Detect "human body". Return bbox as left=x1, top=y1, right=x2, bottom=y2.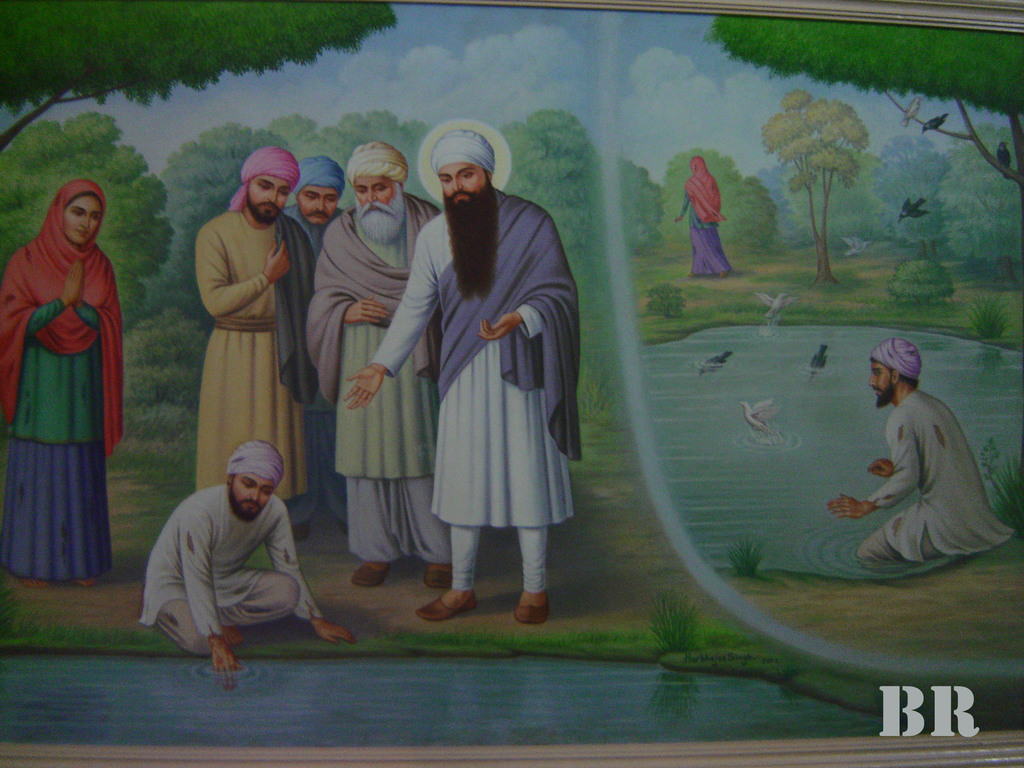
left=173, top=171, right=334, bottom=556.
